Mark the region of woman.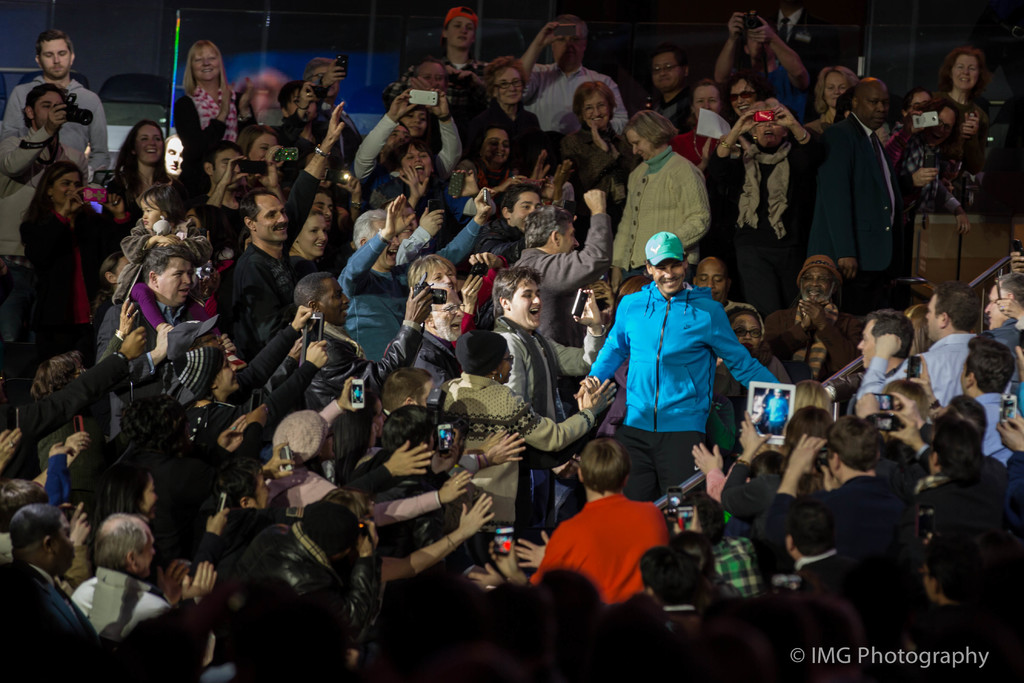
Region: locate(473, 56, 561, 192).
